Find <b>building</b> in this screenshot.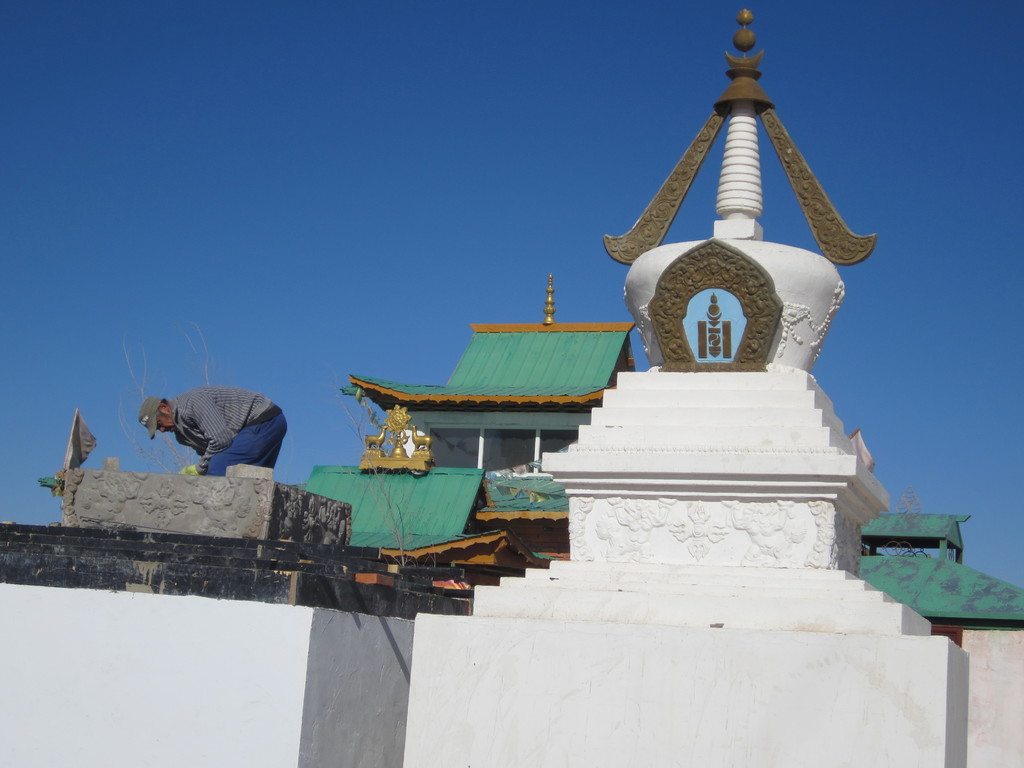
The bounding box for <b>building</b> is {"left": 2, "top": 8, "right": 1023, "bottom": 767}.
